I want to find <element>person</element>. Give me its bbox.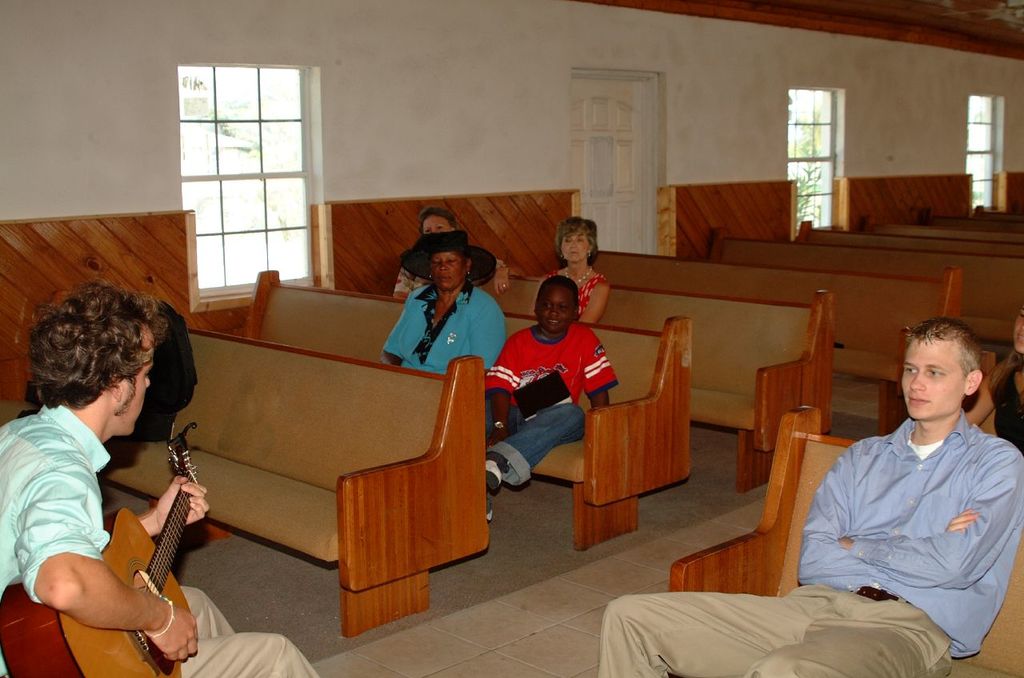
region(0, 282, 333, 677).
